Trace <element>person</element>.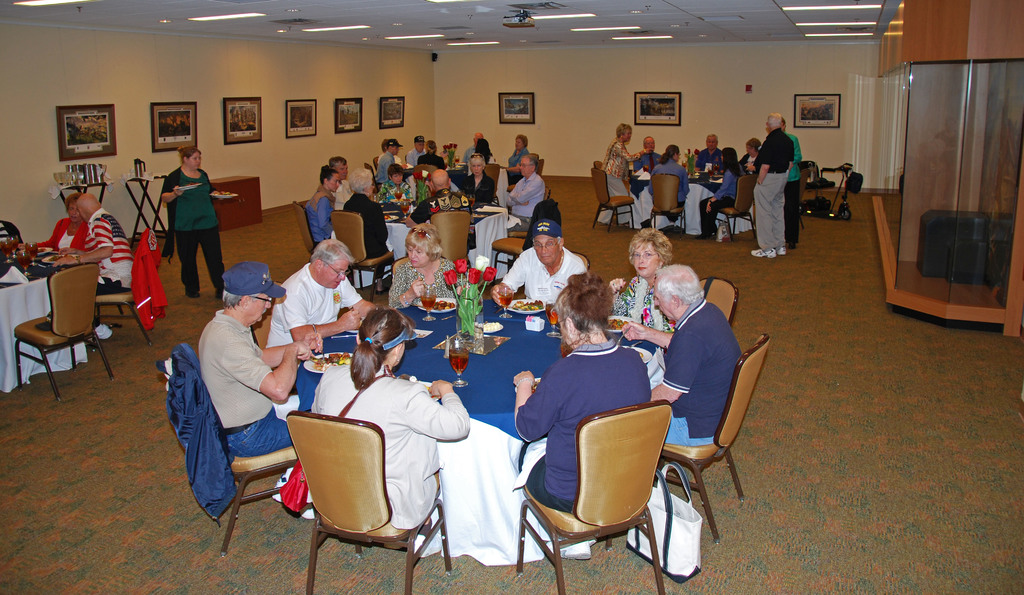
Traced to <box>424,167,485,217</box>.
